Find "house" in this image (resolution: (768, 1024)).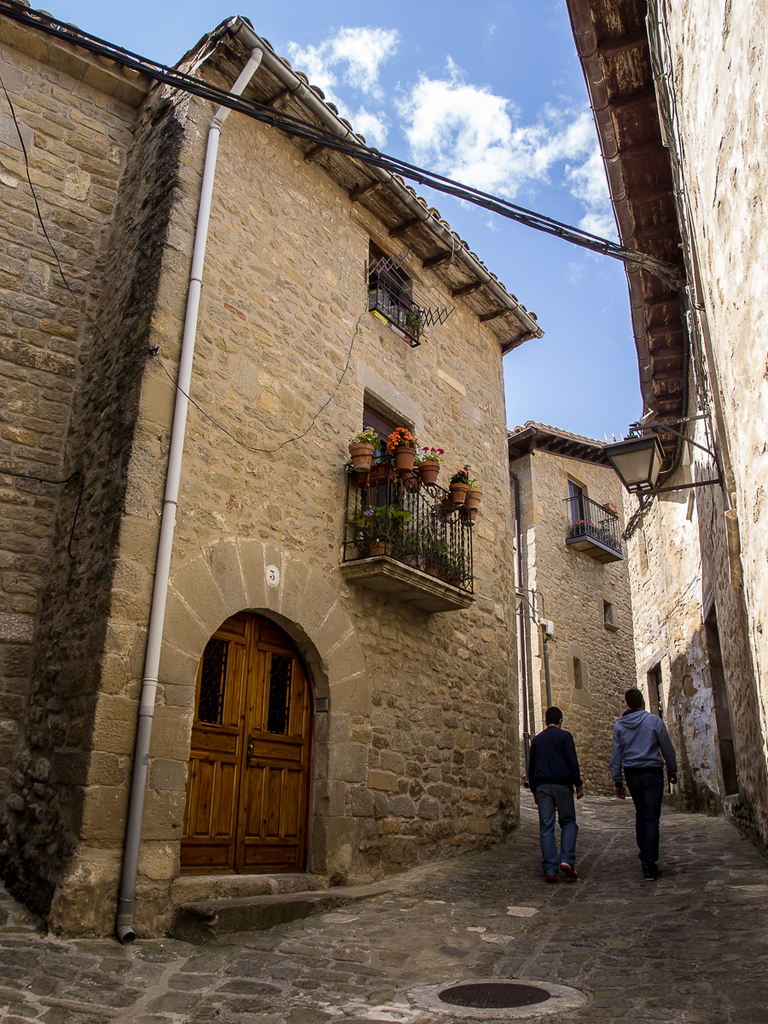
0,0,546,936.
